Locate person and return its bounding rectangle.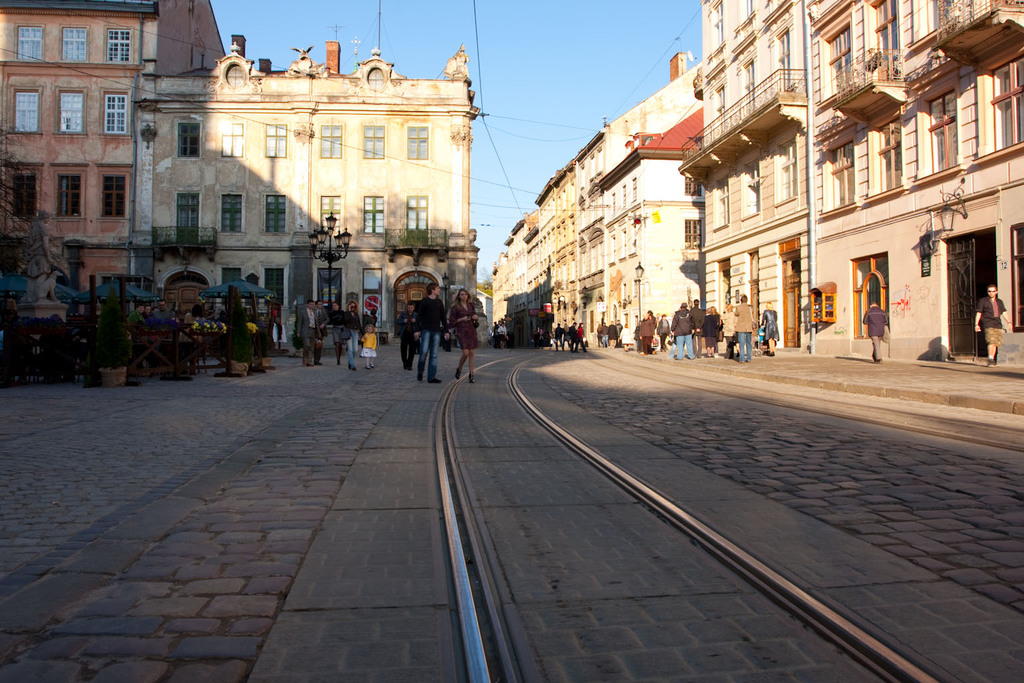
[451, 283, 479, 385].
